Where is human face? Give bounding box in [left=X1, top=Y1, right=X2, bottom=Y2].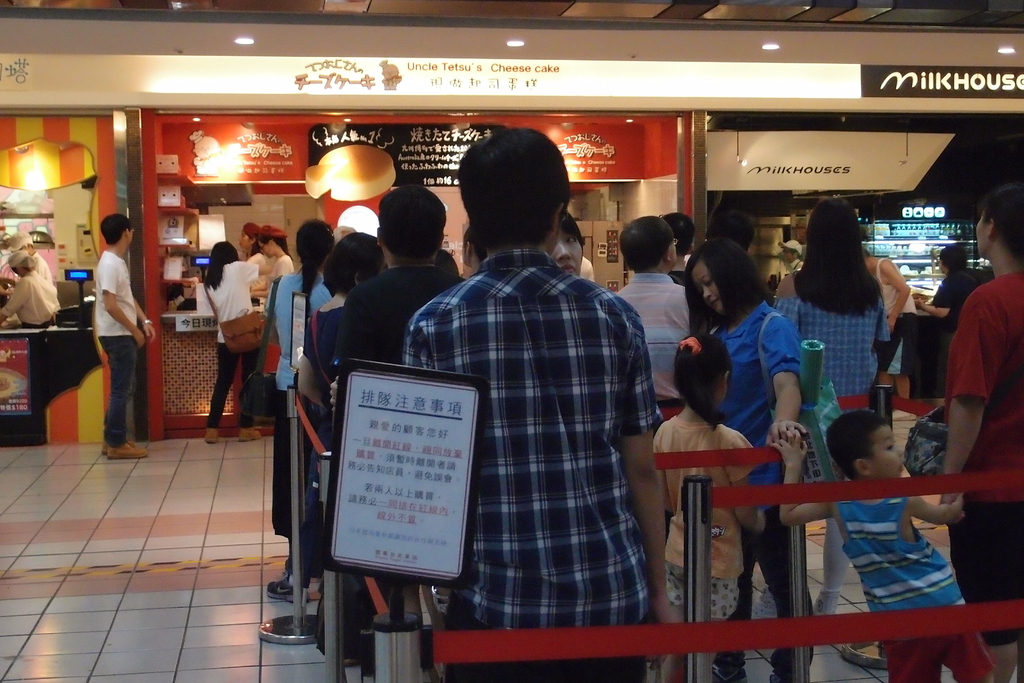
[left=867, top=423, right=904, bottom=478].
